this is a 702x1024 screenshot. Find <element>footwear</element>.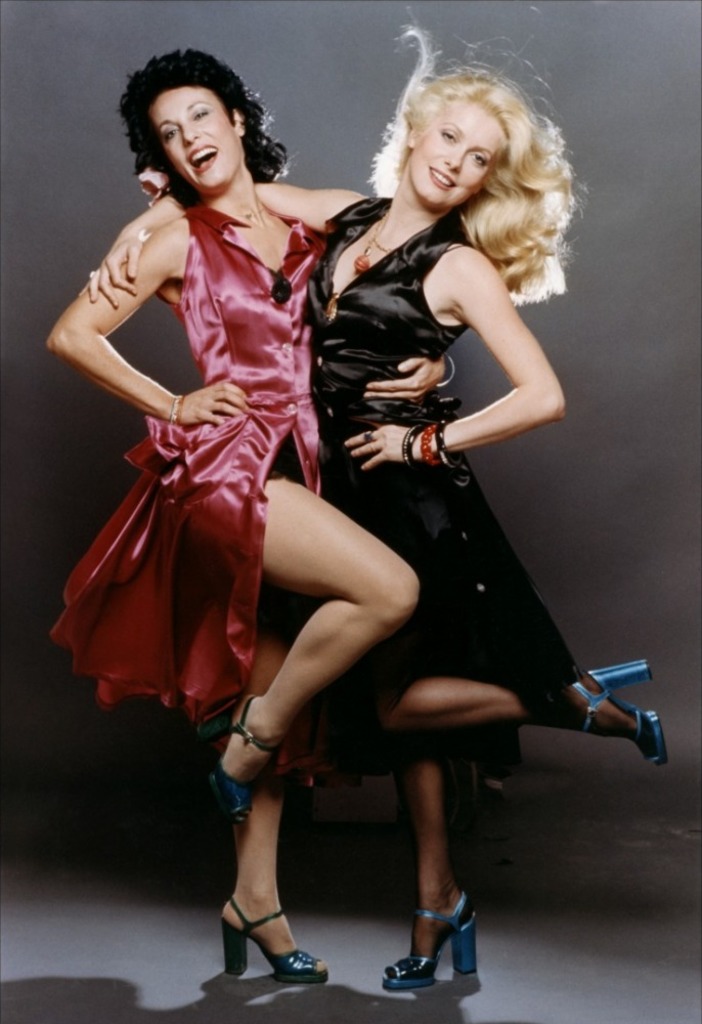
Bounding box: 217,891,338,986.
